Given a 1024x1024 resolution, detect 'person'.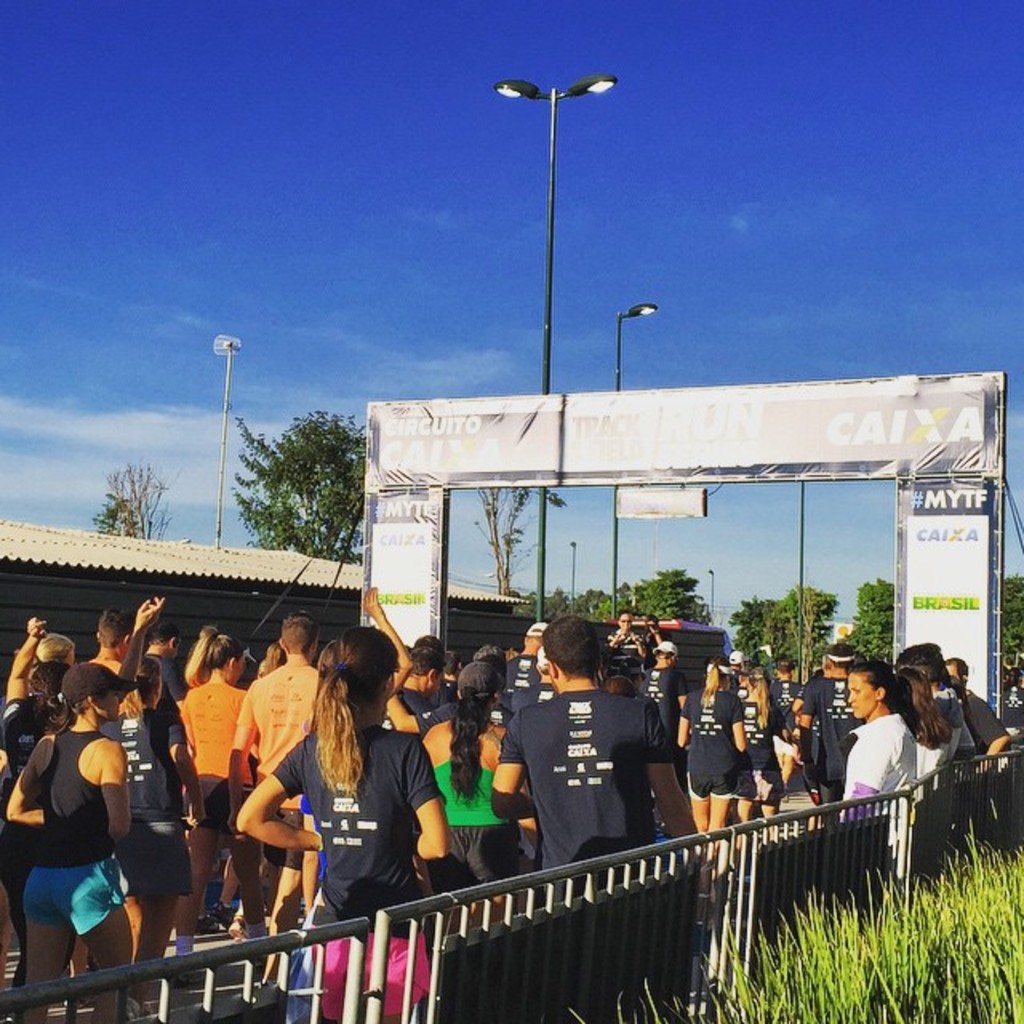
<region>418, 656, 506, 859</region>.
